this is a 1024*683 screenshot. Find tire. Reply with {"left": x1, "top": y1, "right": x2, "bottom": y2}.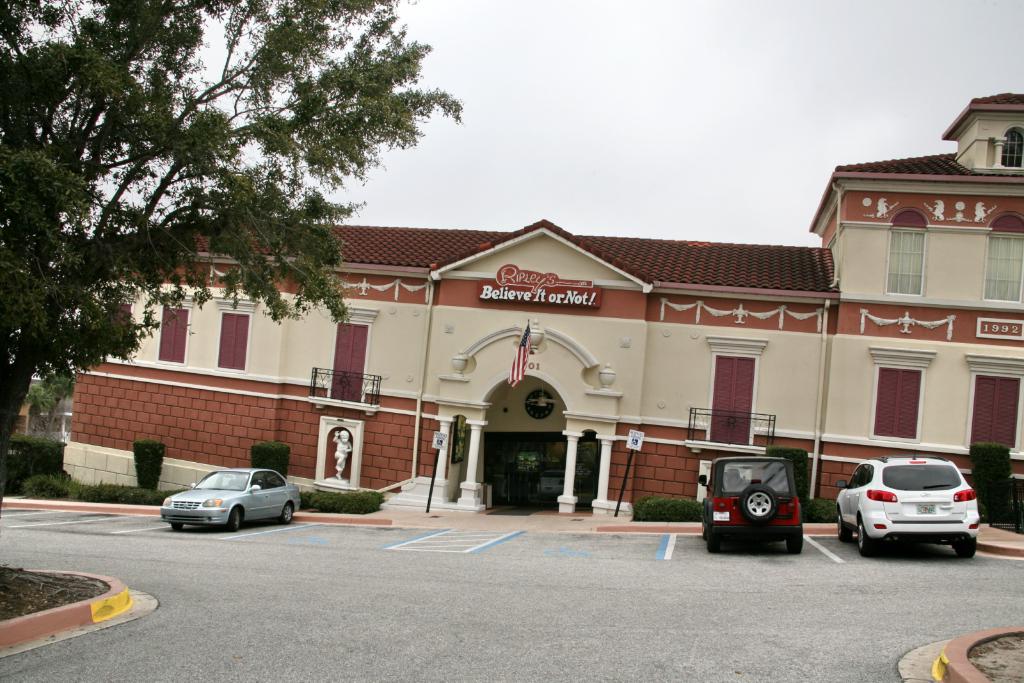
{"left": 170, "top": 526, "right": 184, "bottom": 533}.
